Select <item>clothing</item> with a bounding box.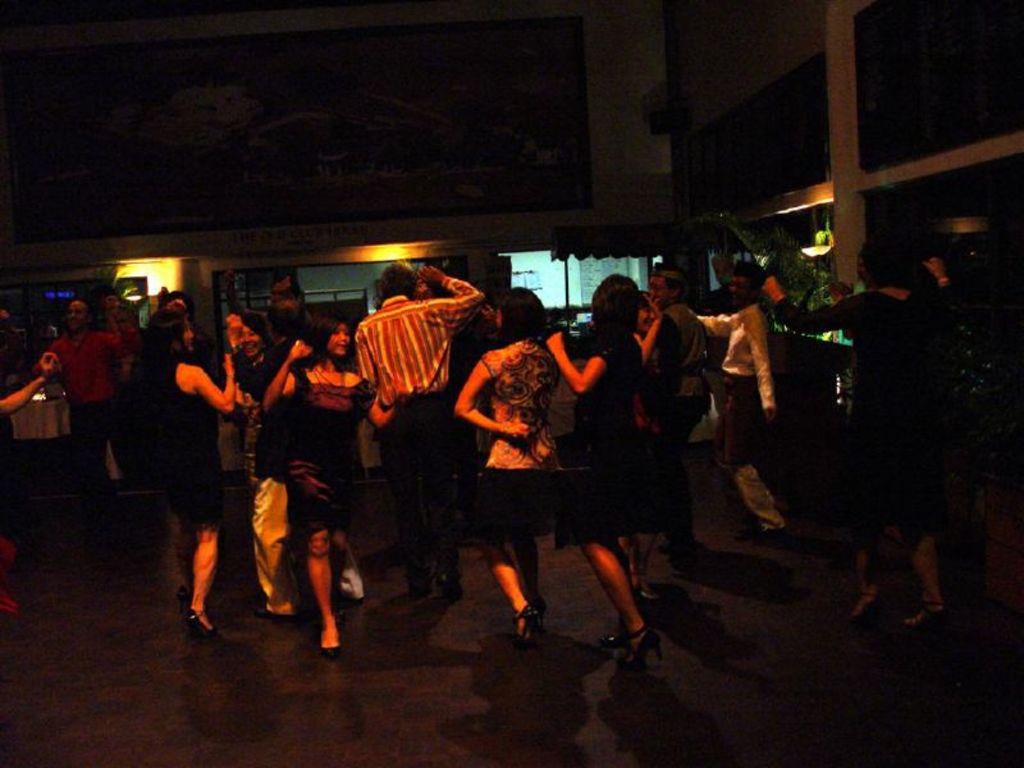
{"x1": 349, "y1": 269, "x2": 485, "y2": 593}.
